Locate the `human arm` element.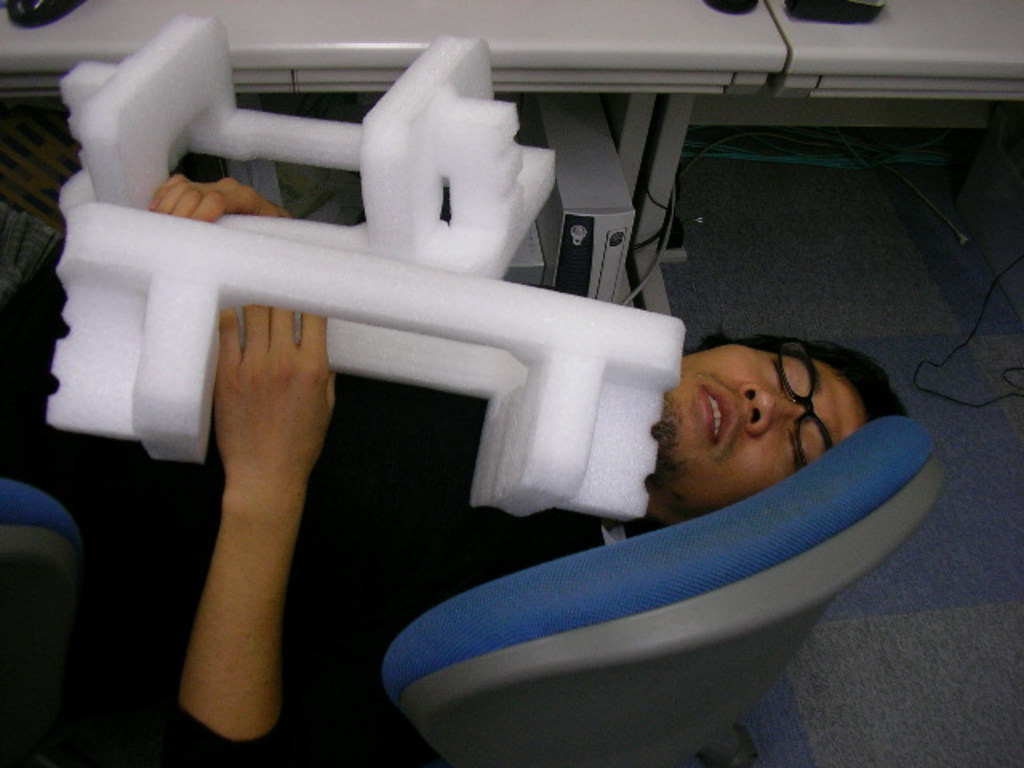
Element bbox: [x1=147, y1=240, x2=338, y2=754].
